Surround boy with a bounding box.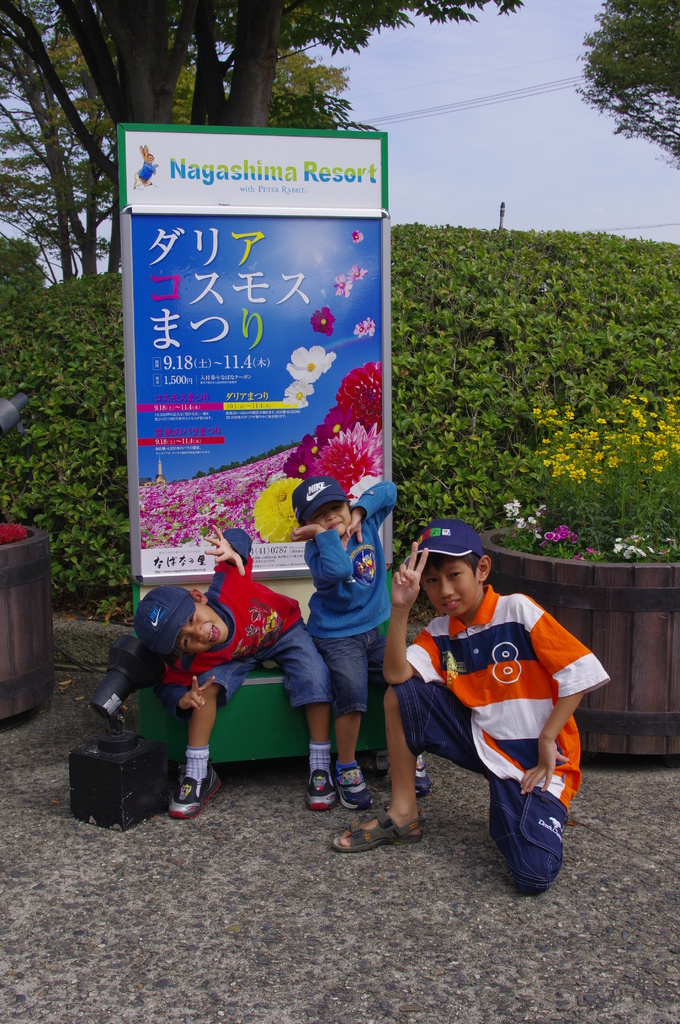
[left=291, top=473, right=432, bottom=807].
